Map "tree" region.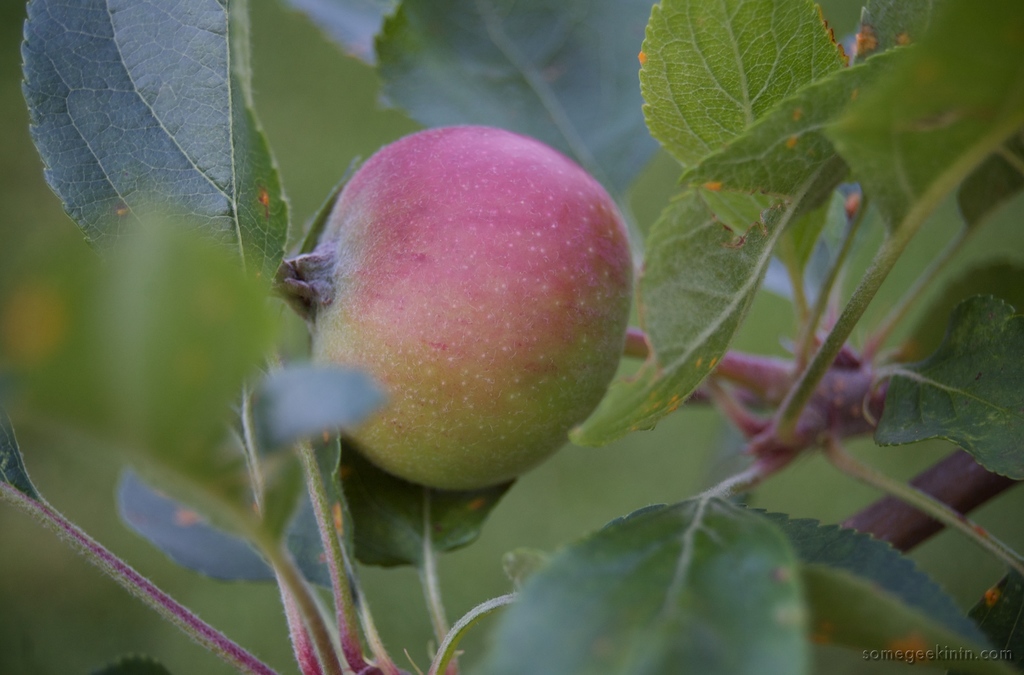
Mapped to bbox(0, 0, 1023, 674).
